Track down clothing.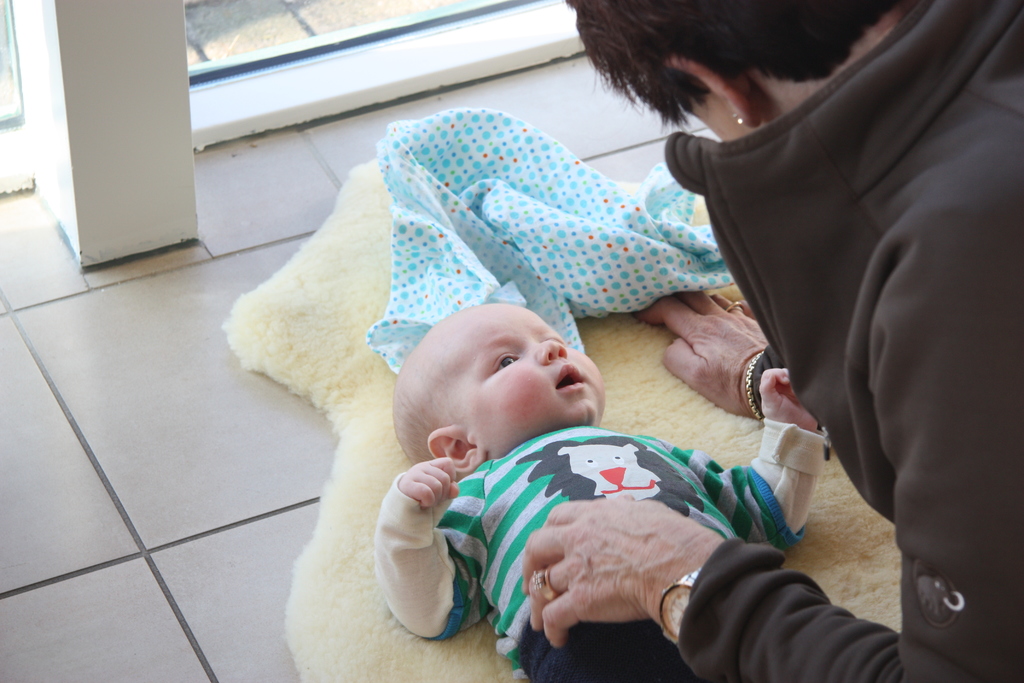
Tracked to {"left": 662, "top": 0, "right": 1023, "bottom": 682}.
